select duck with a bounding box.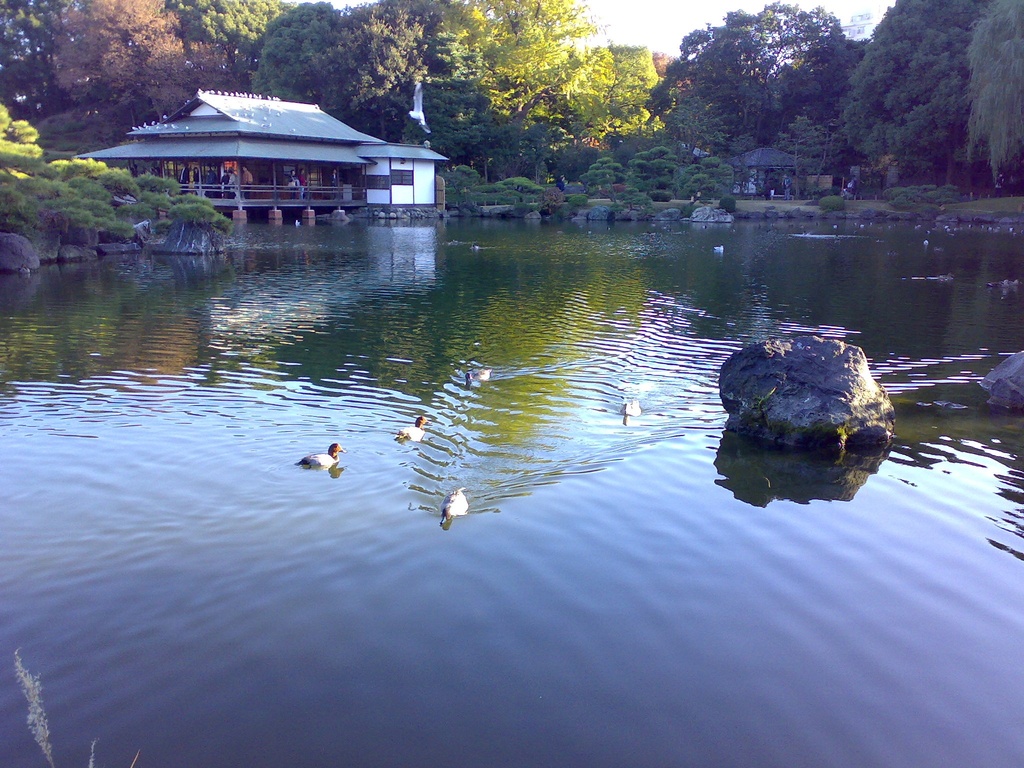
388,415,433,444.
